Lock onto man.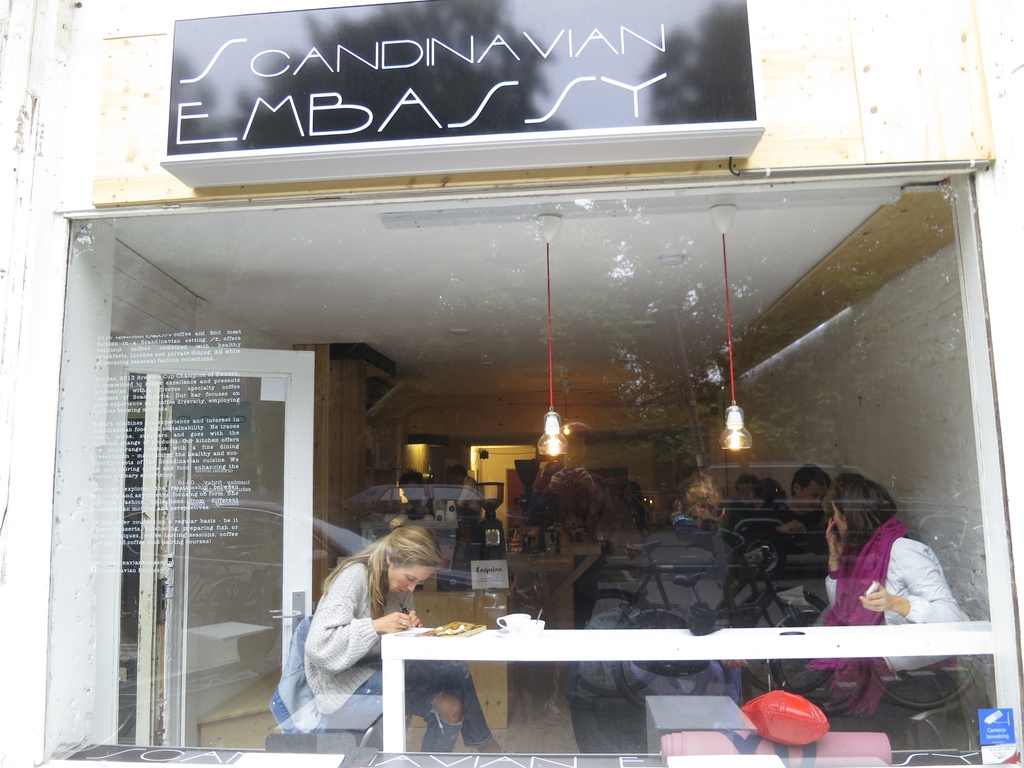
Locked: (x1=456, y1=465, x2=484, y2=525).
